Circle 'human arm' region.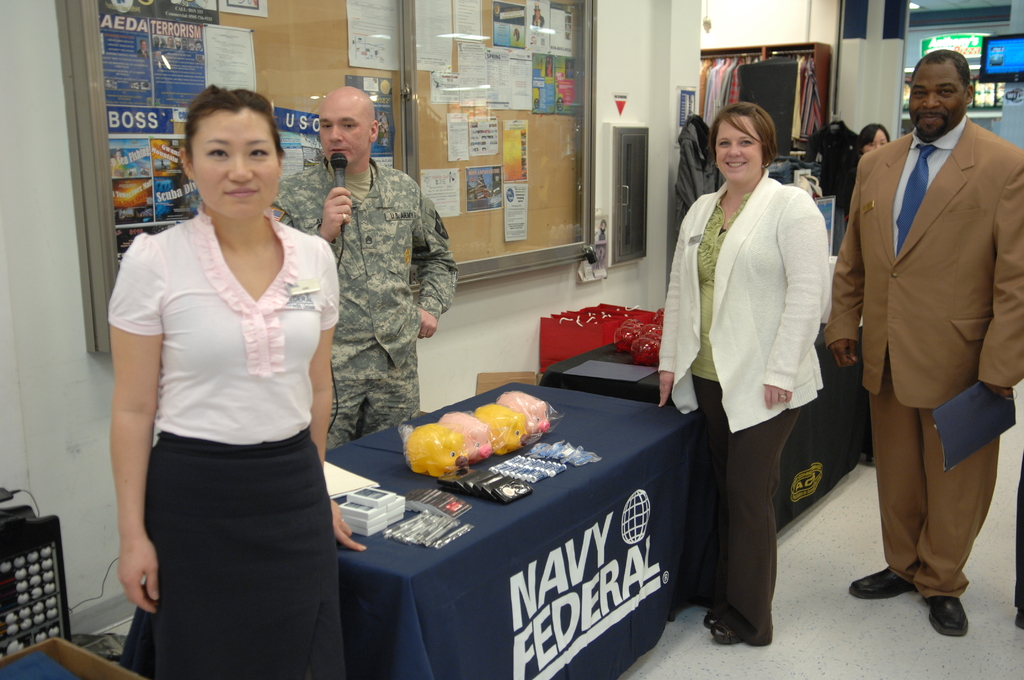
Region: (left=111, top=232, right=164, bottom=621).
